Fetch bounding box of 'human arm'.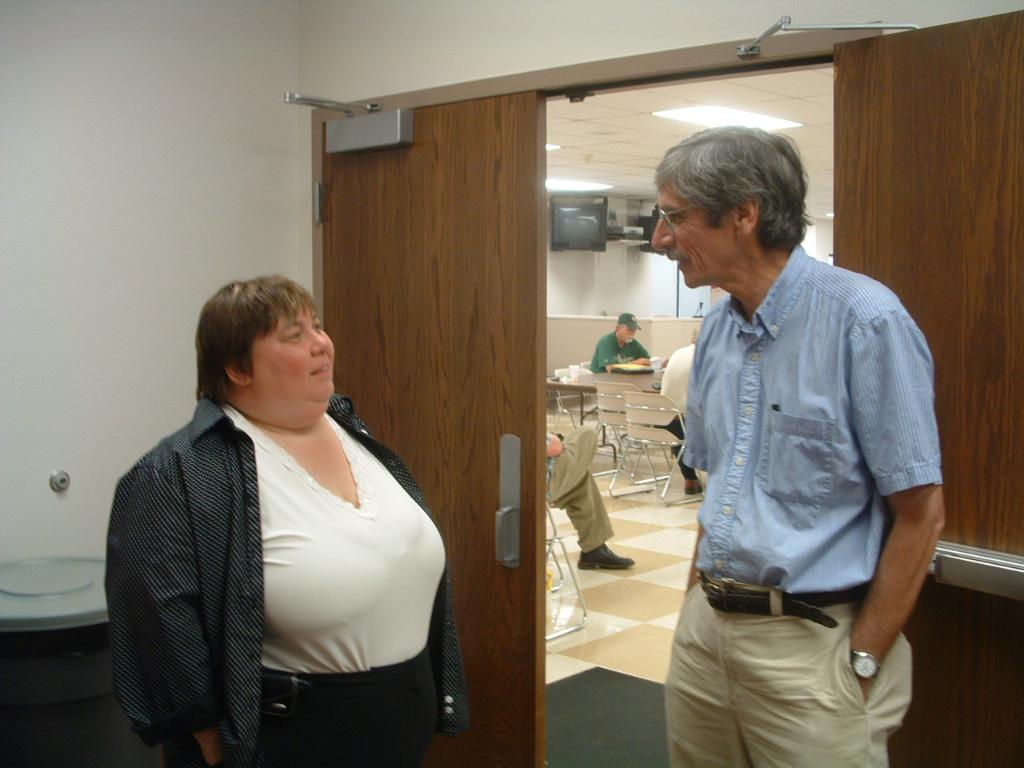
Bbox: bbox(861, 333, 946, 694).
